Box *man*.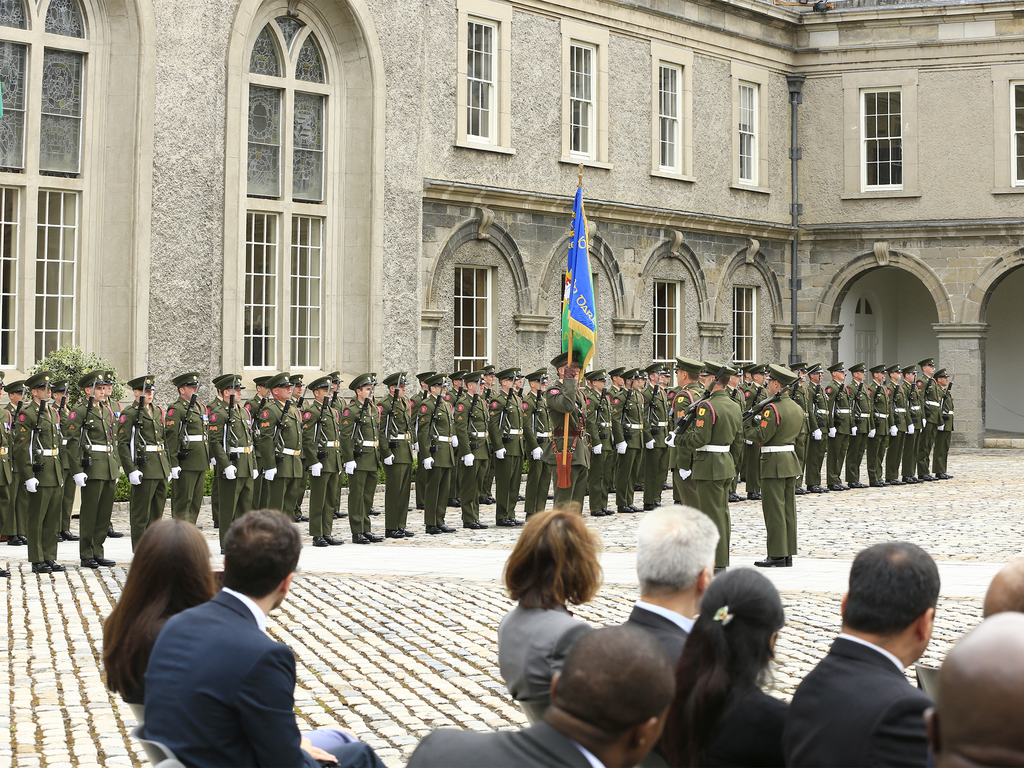
bbox=(619, 369, 642, 506).
